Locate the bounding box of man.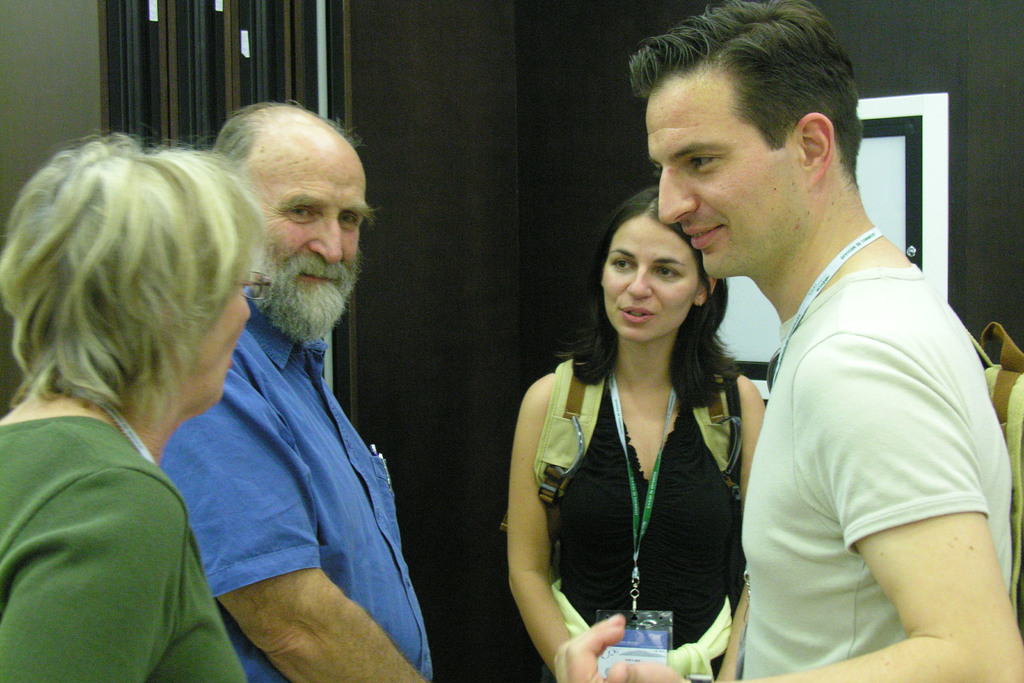
Bounding box: Rect(682, 28, 1006, 671).
